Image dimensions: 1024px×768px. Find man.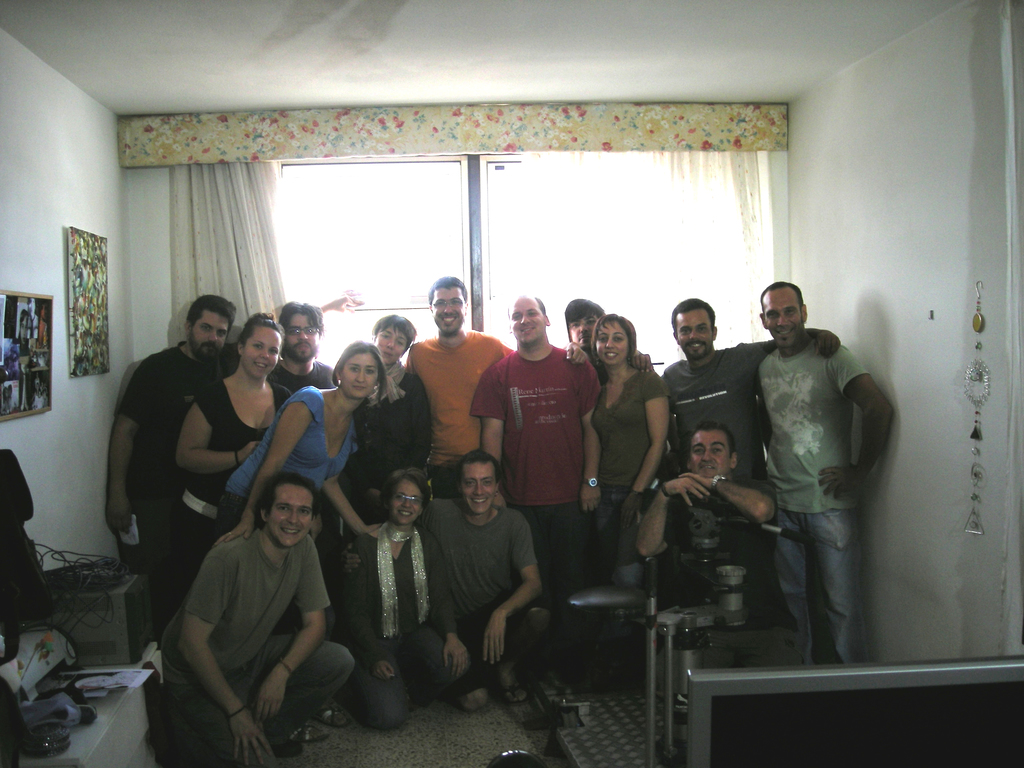
405/275/511/500.
